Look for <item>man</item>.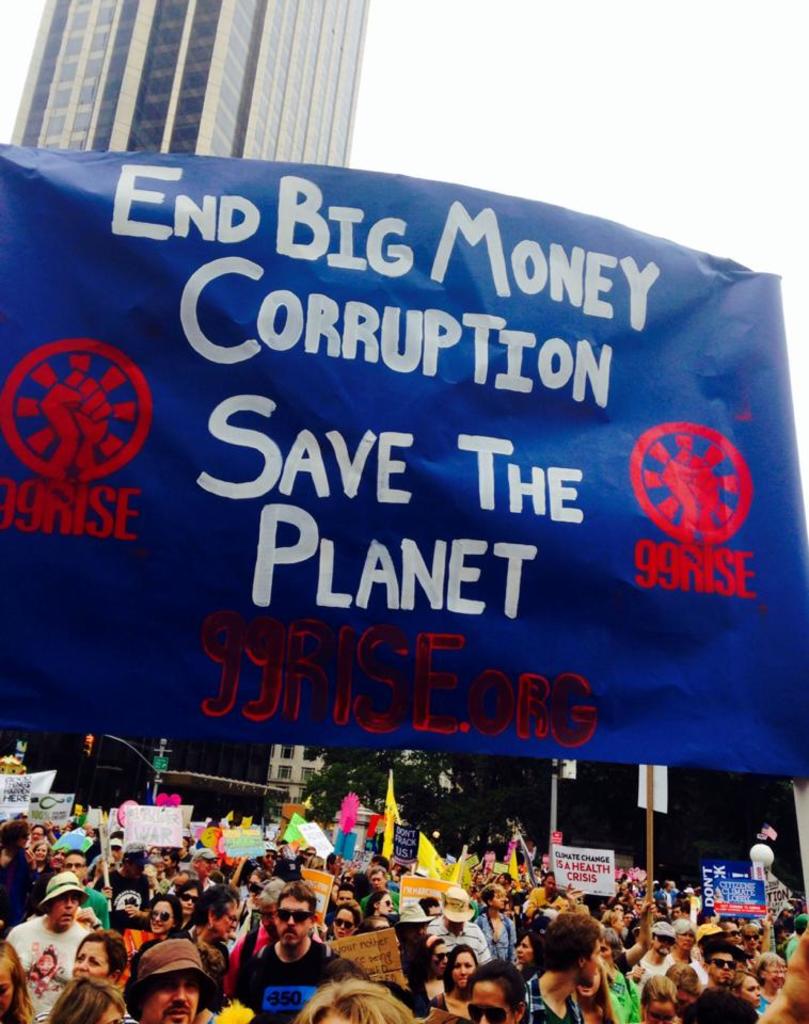
Found: [426,887,493,965].
